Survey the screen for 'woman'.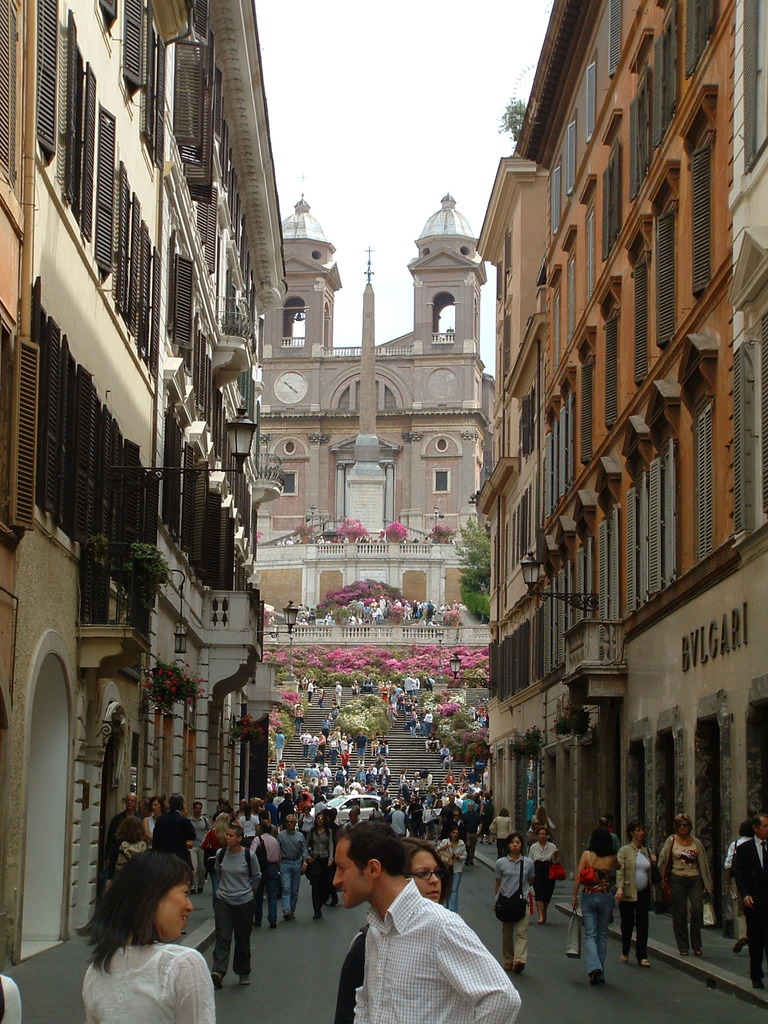
Survey found: x1=531, y1=804, x2=553, y2=830.
